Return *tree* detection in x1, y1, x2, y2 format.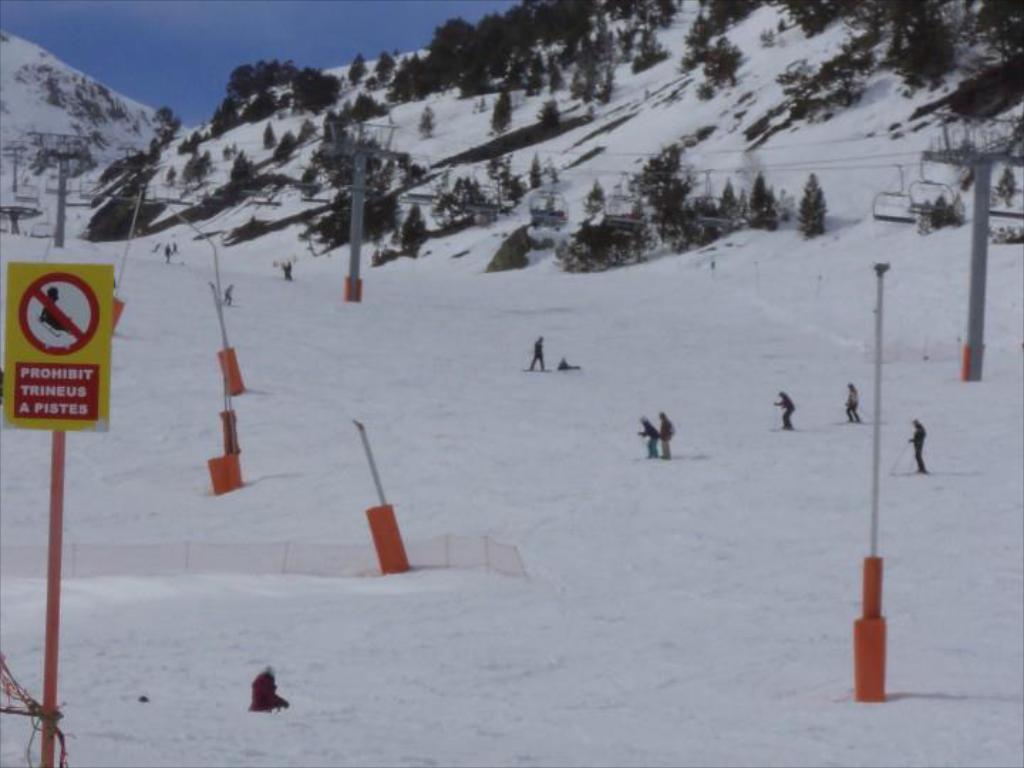
747, 174, 765, 218.
